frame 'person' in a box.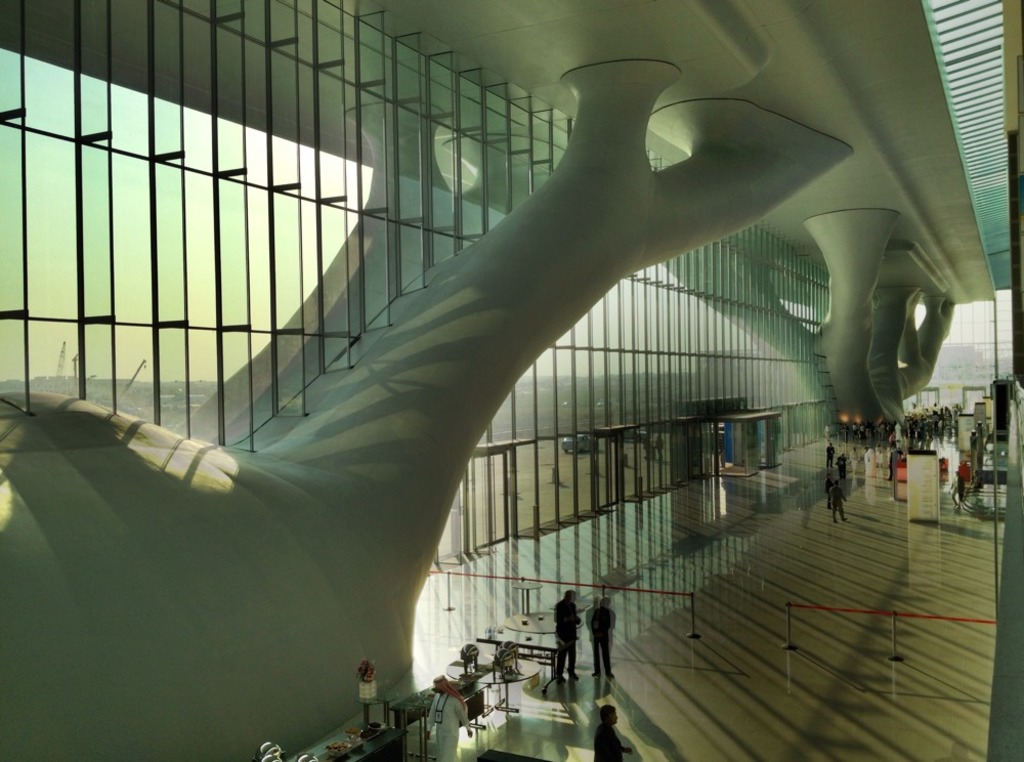
BBox(821, 425, 835, 441).
